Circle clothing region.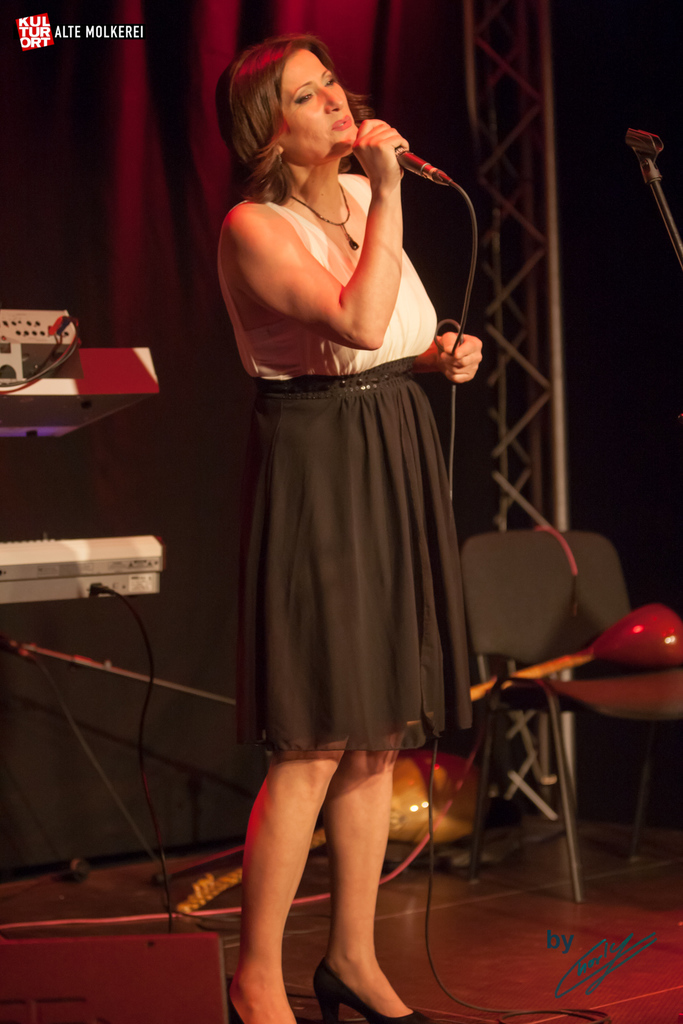
Region: crop(246, 171, 488, 760).
